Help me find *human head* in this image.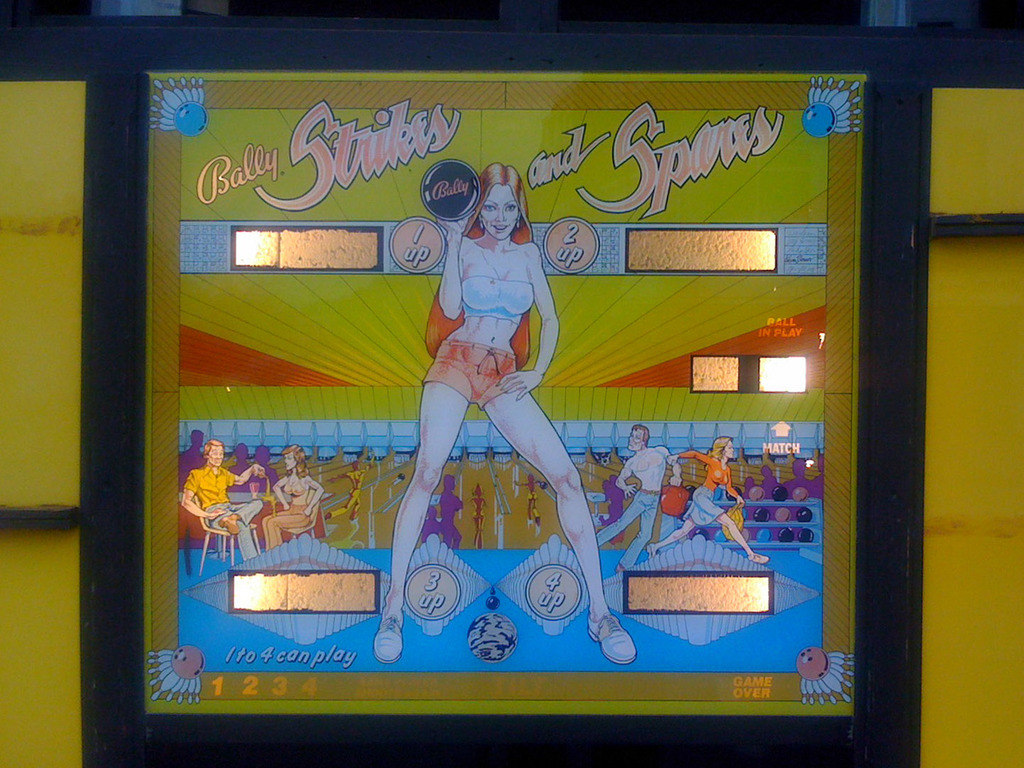
Found it: {"x1": 255, "y1": 444, "x2": 270, "y2": 463}.
